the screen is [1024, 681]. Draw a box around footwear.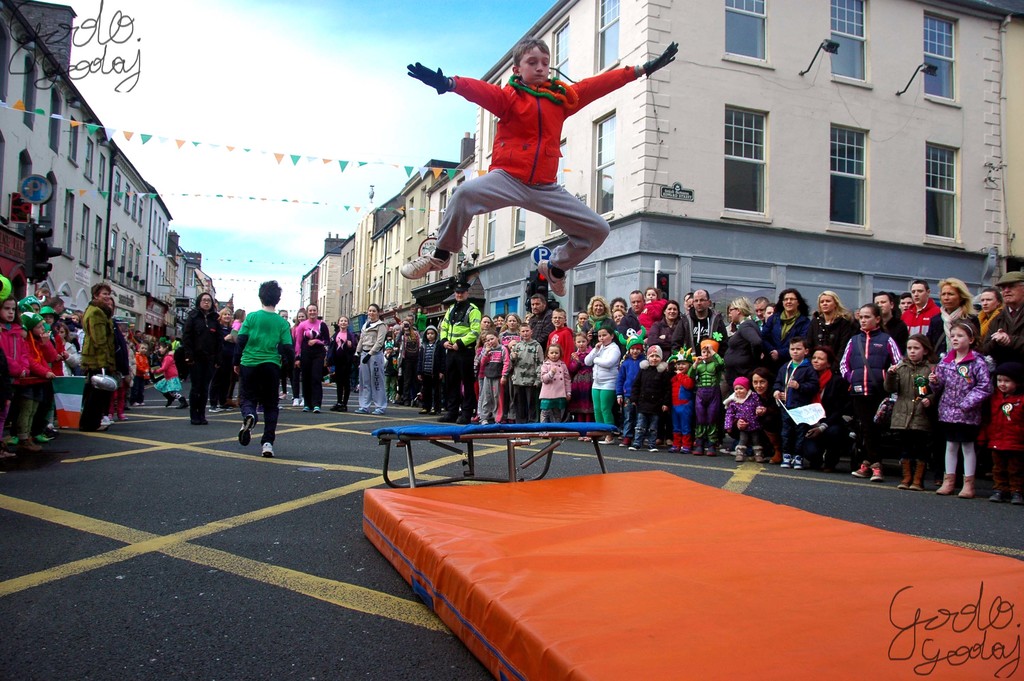
<region>675, 445, 692, 455</region>.
